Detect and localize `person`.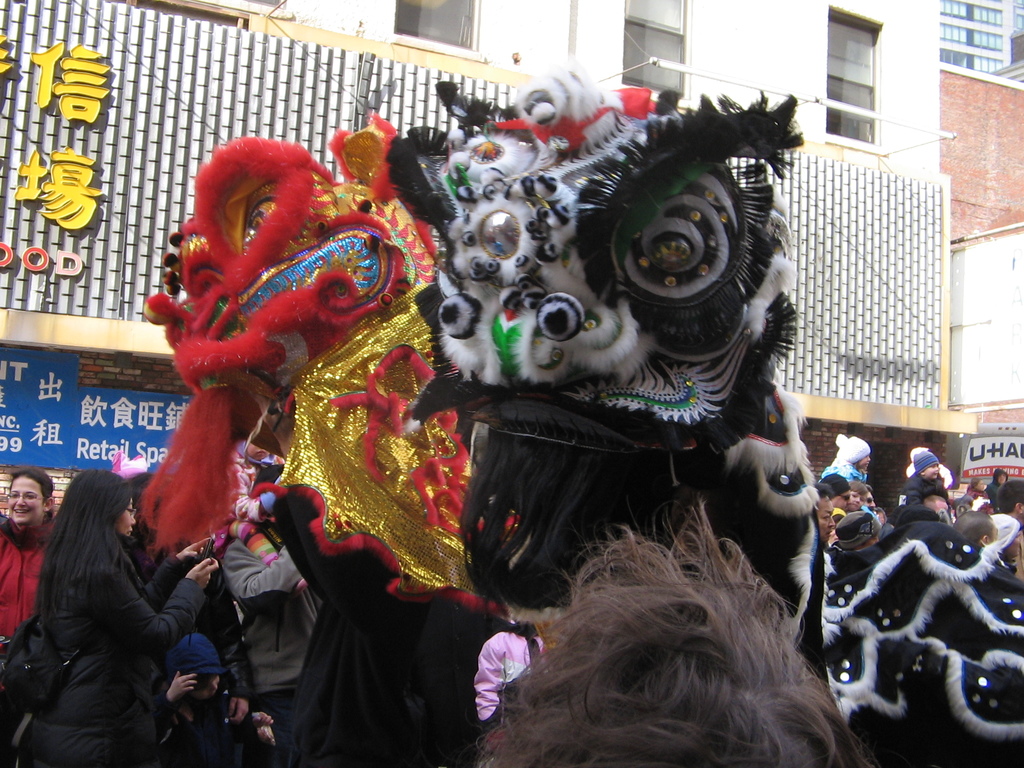
Localized at bbox(814, 481, 834, 549).
